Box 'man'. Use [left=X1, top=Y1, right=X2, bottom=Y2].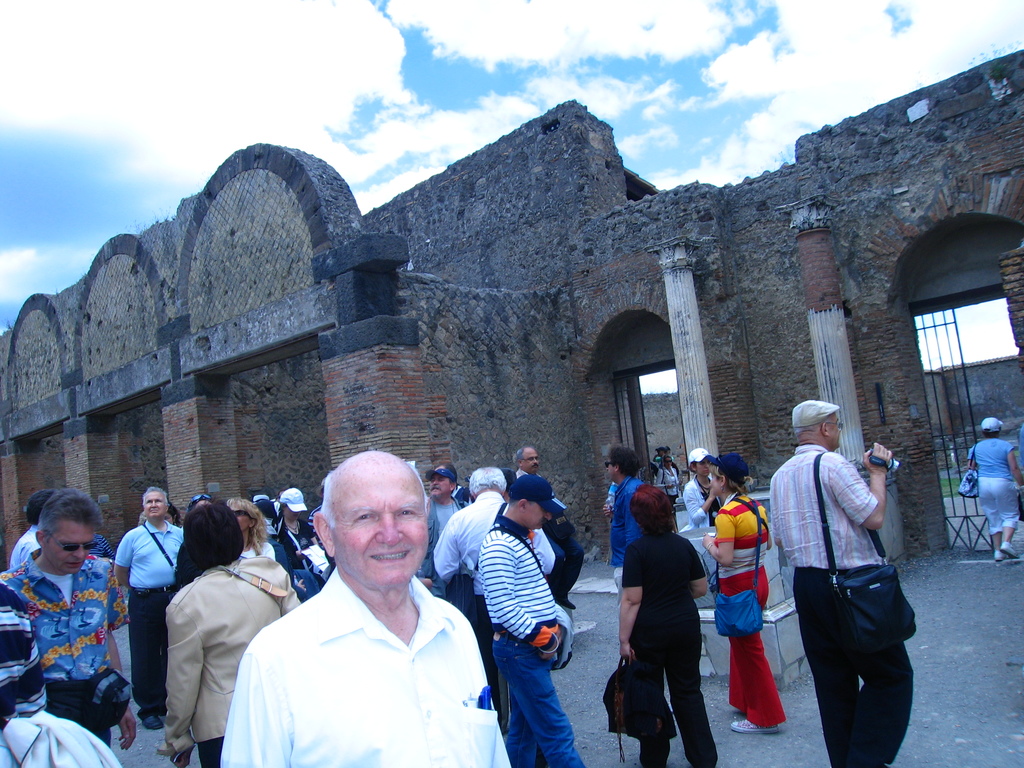
[left=0, top=488, right=140, bottom=753].
